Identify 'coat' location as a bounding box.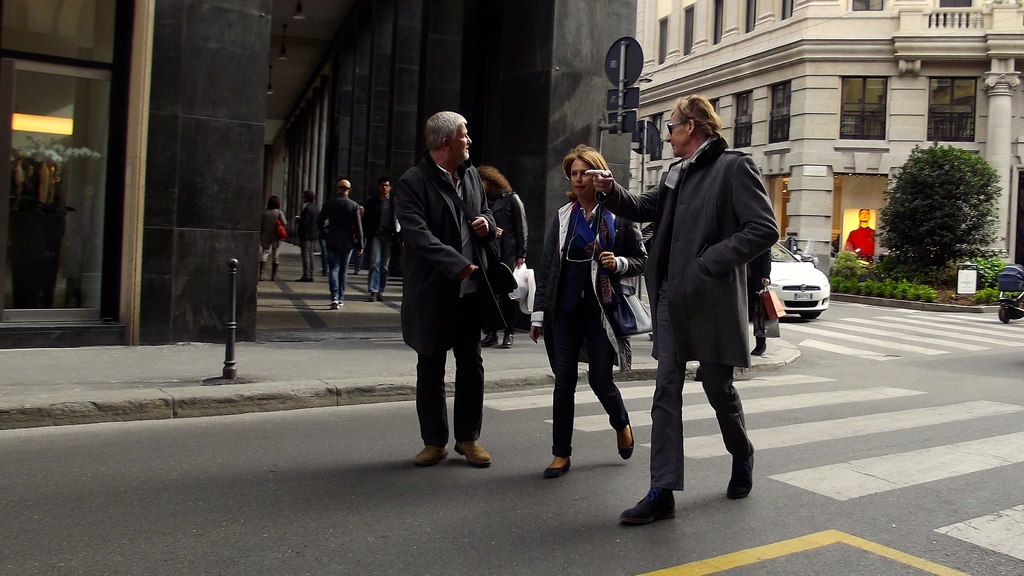
<bbox>321, 189, 360, 254</bbox>.
